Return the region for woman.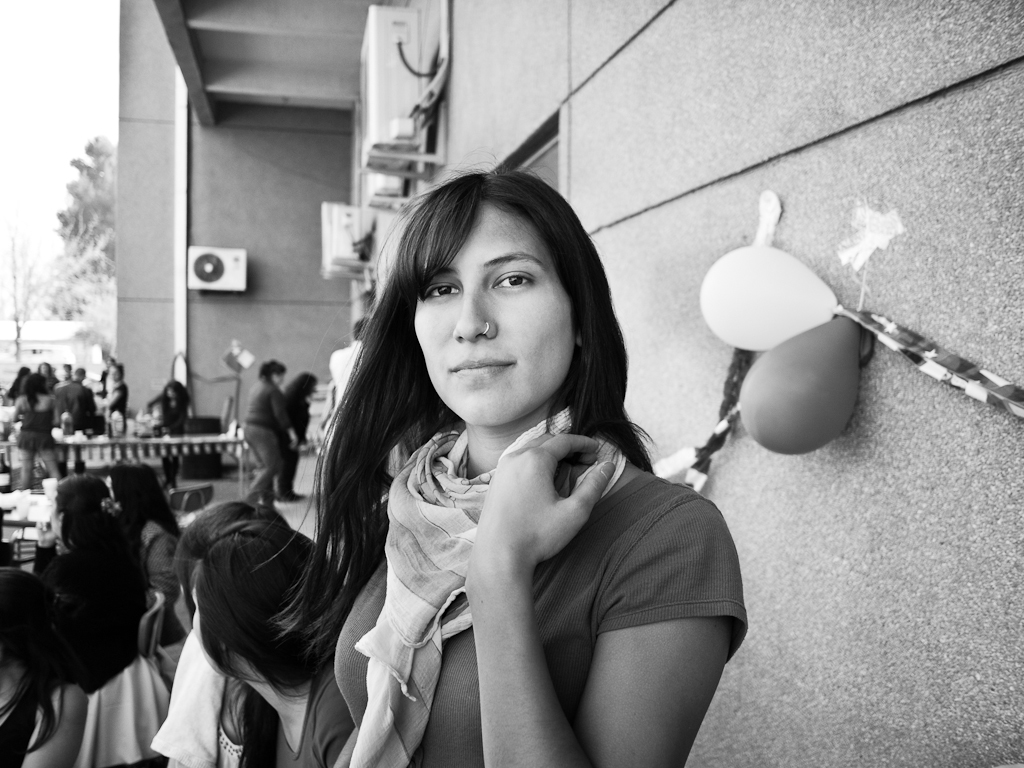
detection(33, 478, 143, 695).
